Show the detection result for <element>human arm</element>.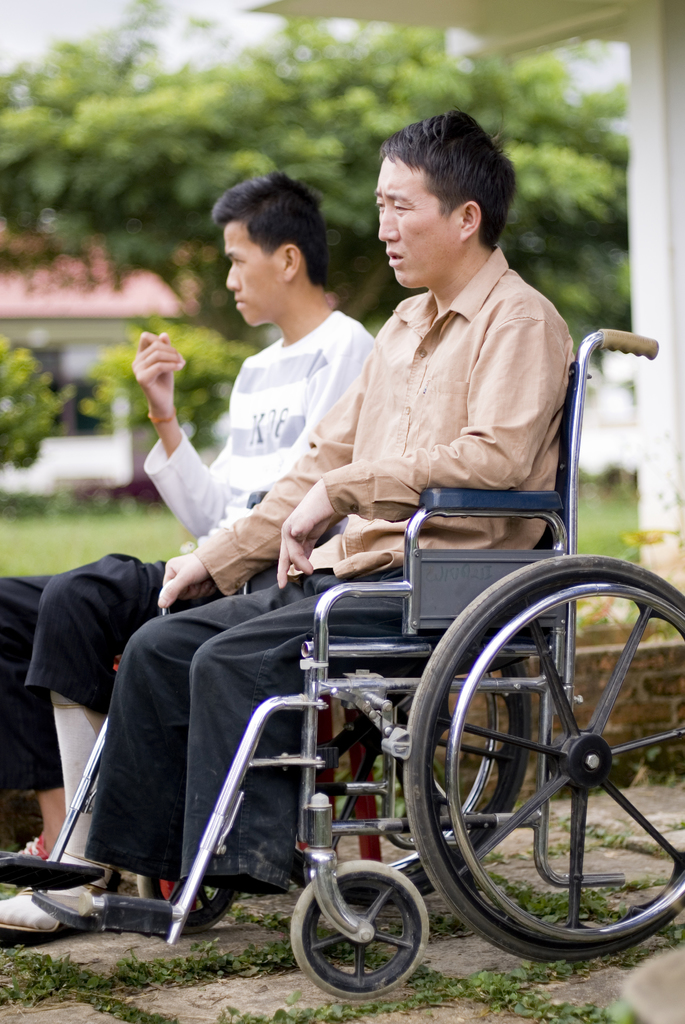
x1=127 y1=332 x2=262 y2=540.
